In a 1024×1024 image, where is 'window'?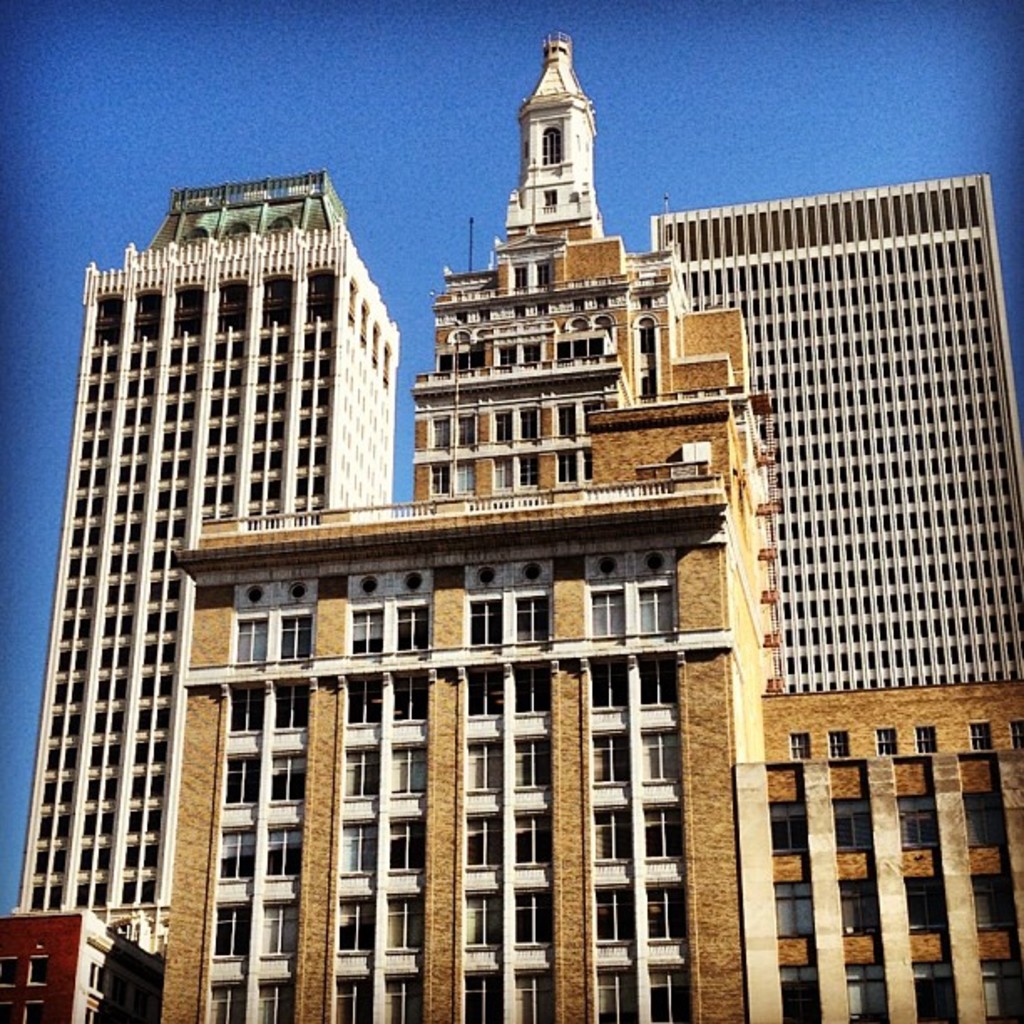
box(274, 755, 318, 805).
